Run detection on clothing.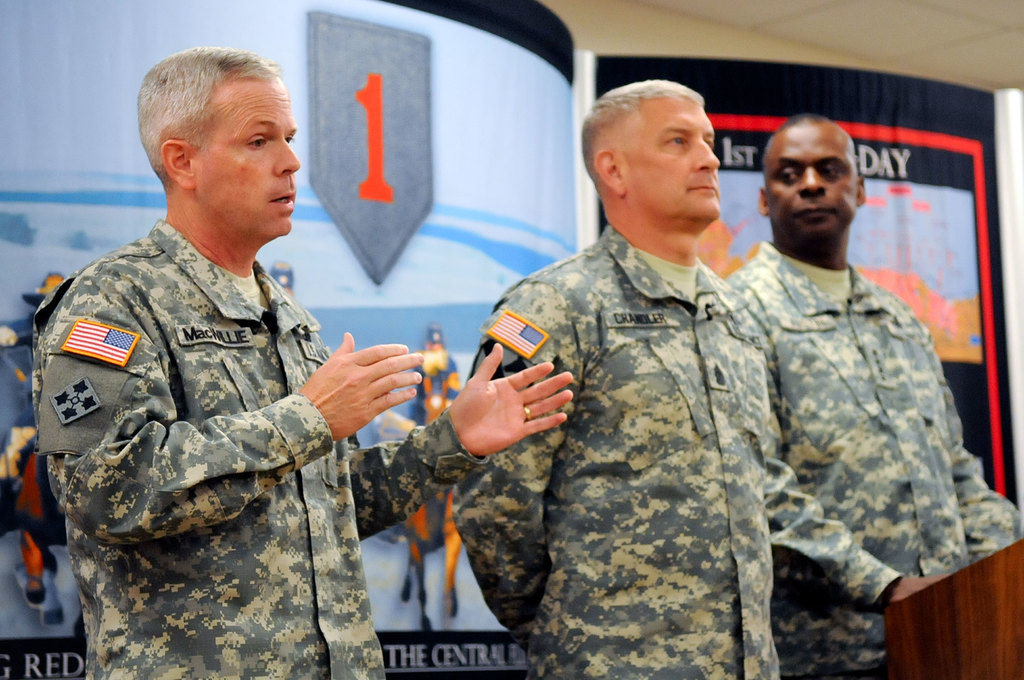
Result: <region>731, 229, 1023, 672</region>.
